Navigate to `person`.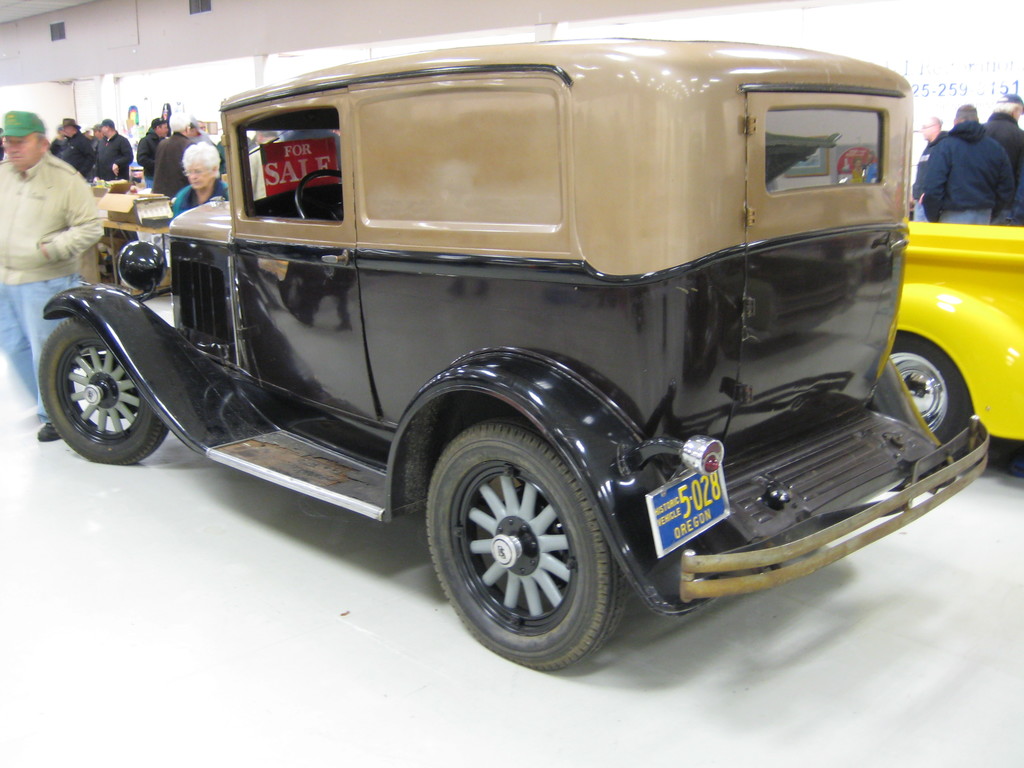
Navigation target: {"left": 47, "top": 109, "right": 92, "bottom": 186}.
